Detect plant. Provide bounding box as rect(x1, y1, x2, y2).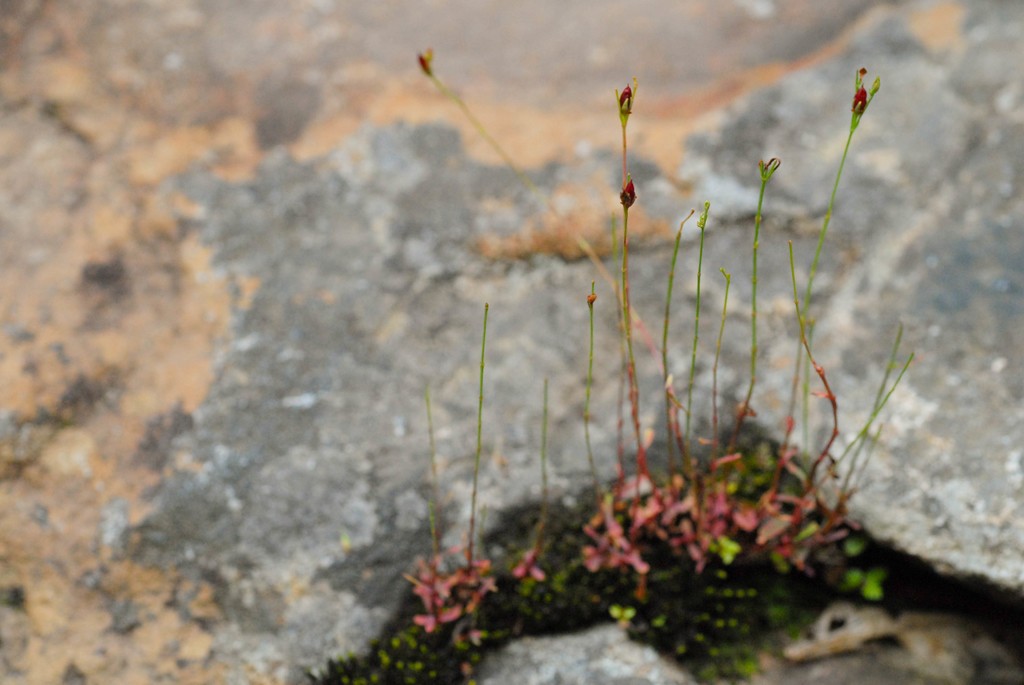
rect(412, 301, 497, 631).
